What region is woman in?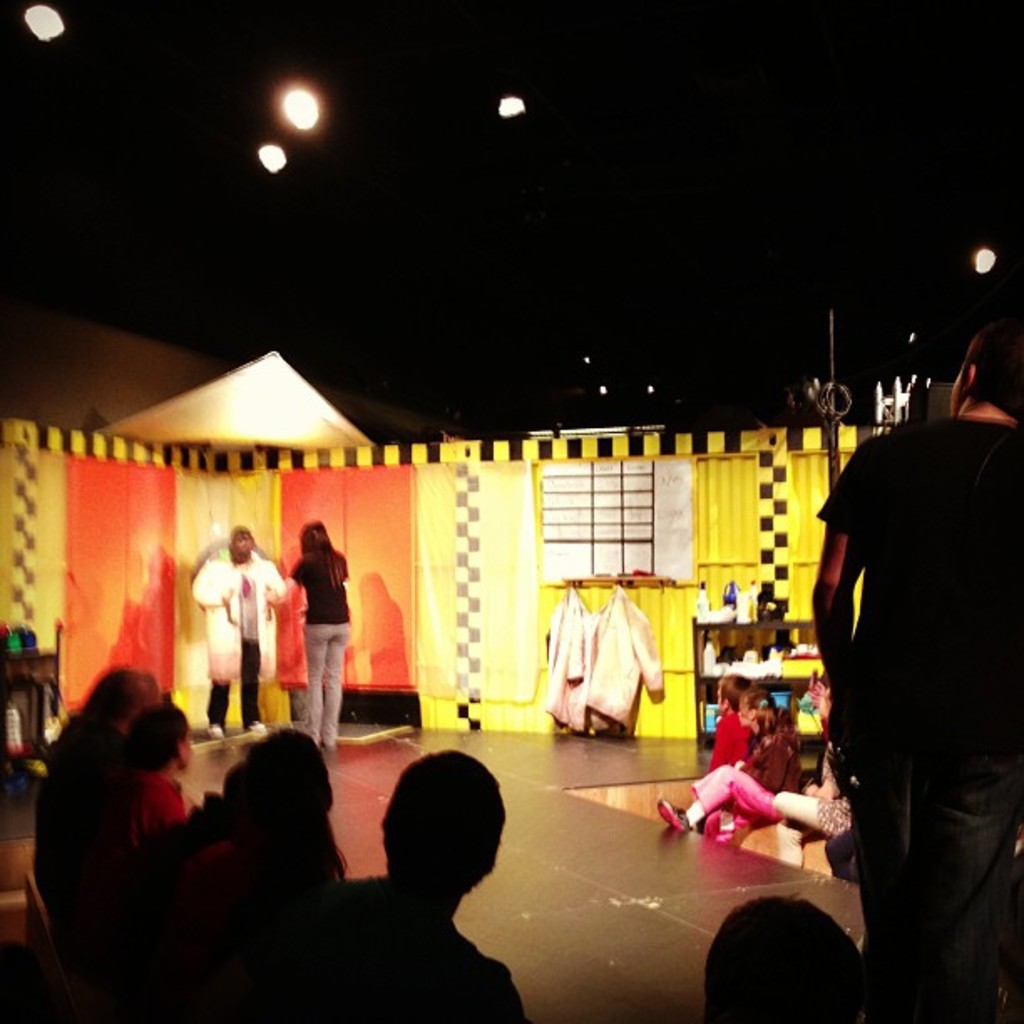
{"x1": 268, "y1": 522, "x2": 348, "y2": 741}.
